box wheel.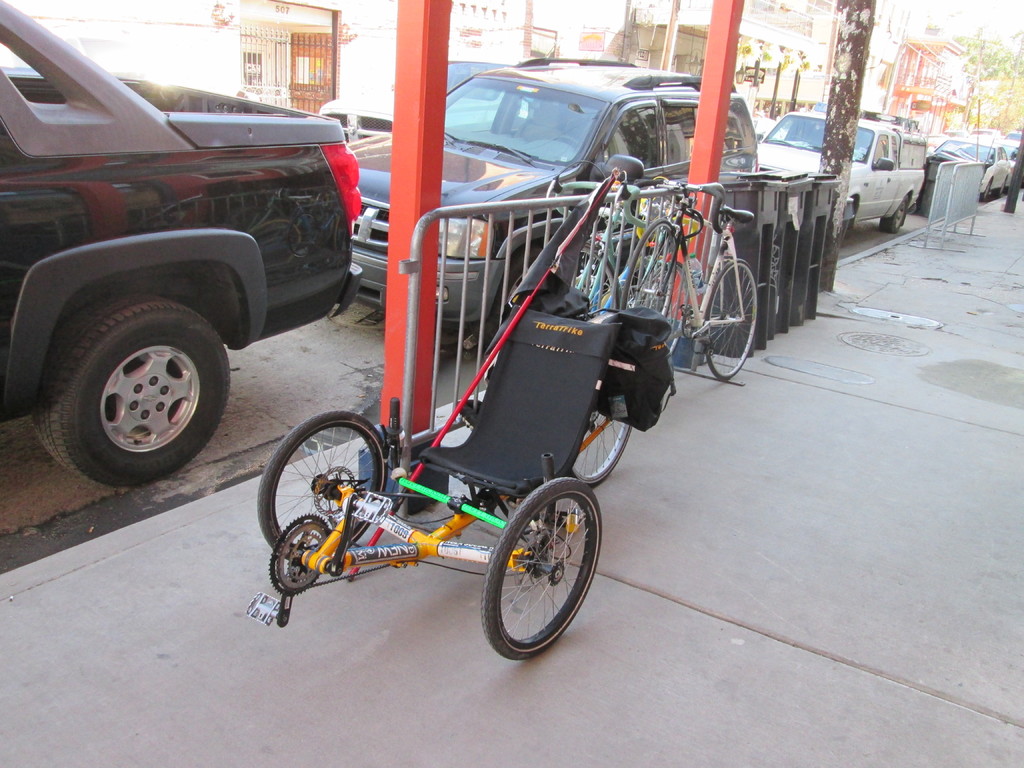
266/509/333/595.
